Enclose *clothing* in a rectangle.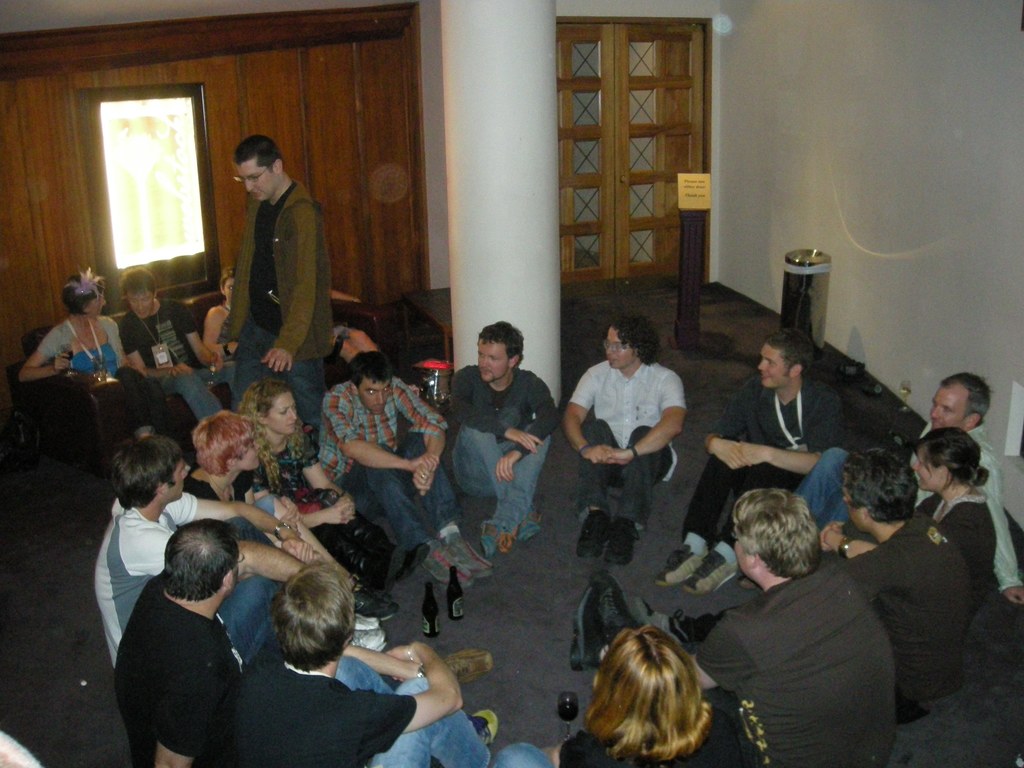
pyautogui.locateOnScreen(914, 492, 1004, 598).
